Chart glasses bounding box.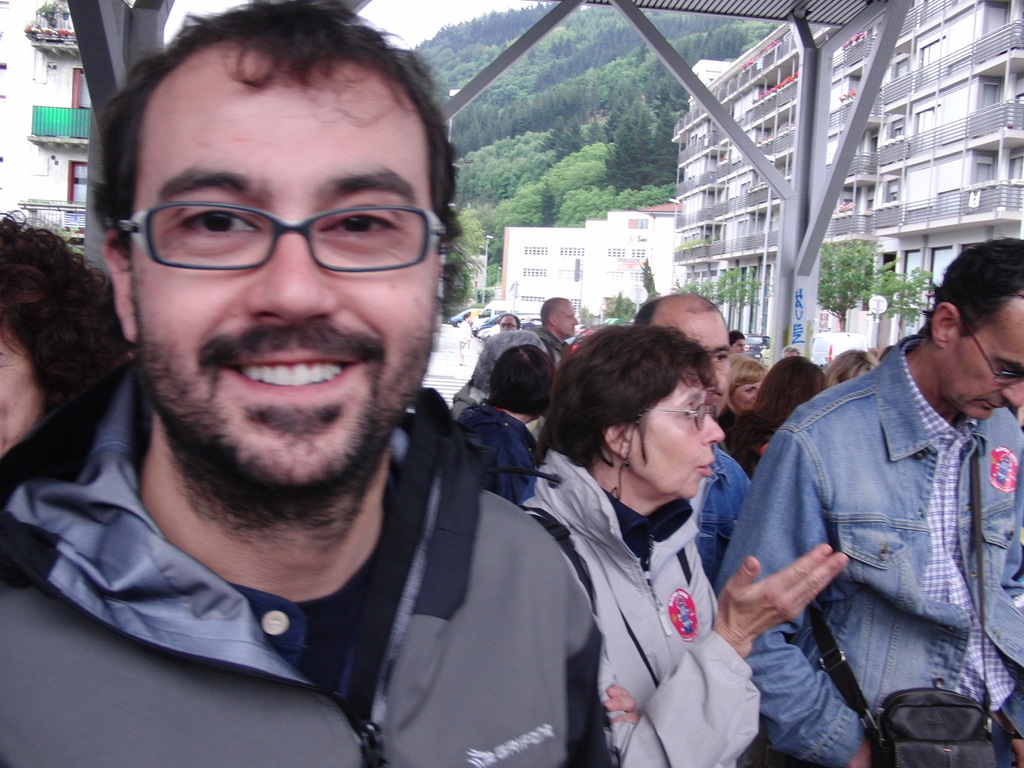
Charted: bbox=(964, 315, 1023, 387).
